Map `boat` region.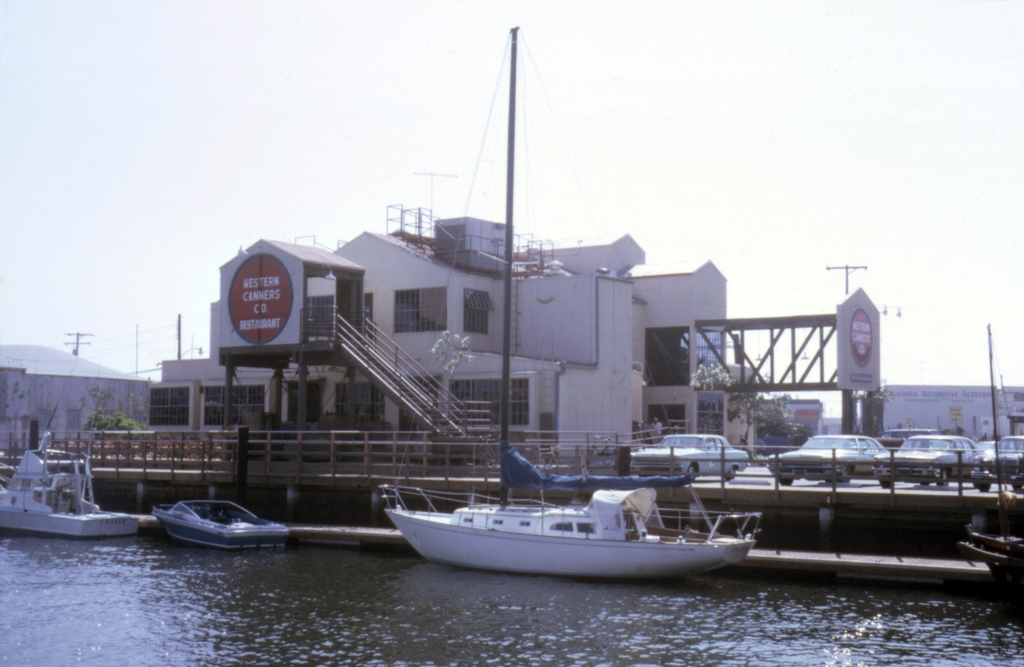
Mapped to x1=1 y1=435 x2=141 y2=556.
